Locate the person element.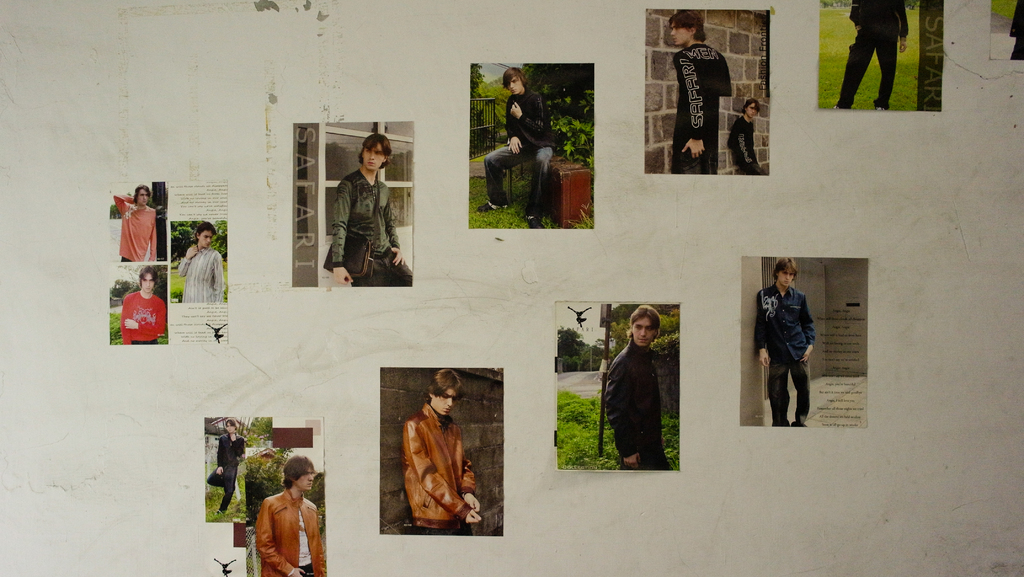
Element bbox: 602:307:677:473.
